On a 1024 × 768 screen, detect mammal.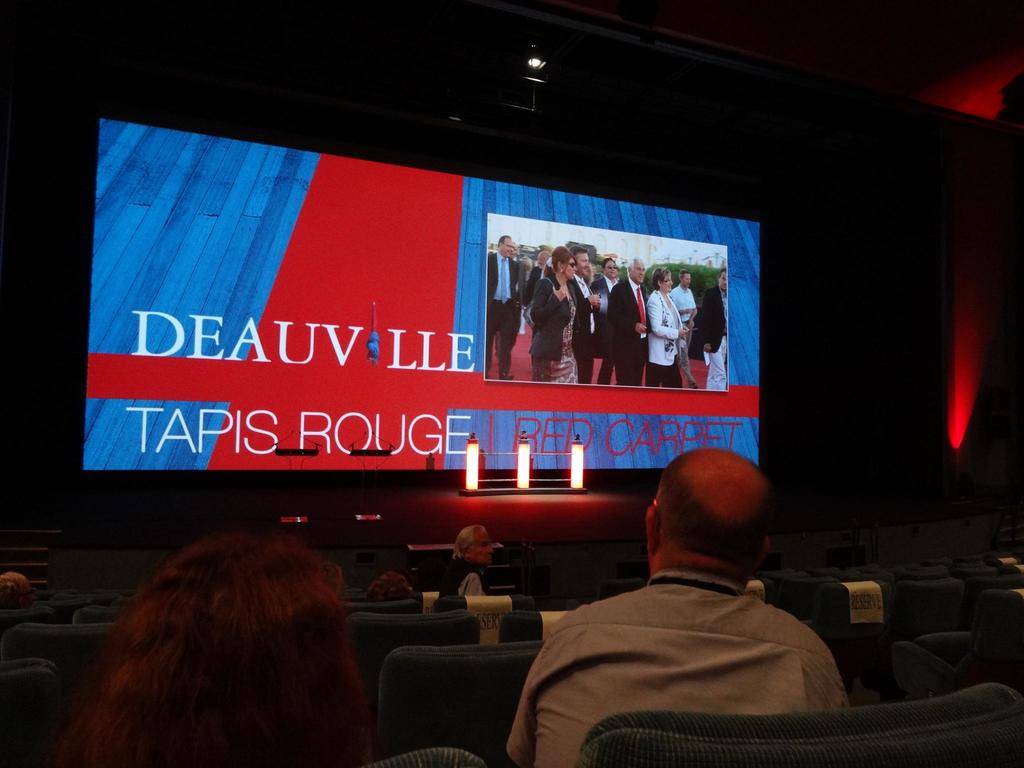
Rect(369, 568, 414, 595).
